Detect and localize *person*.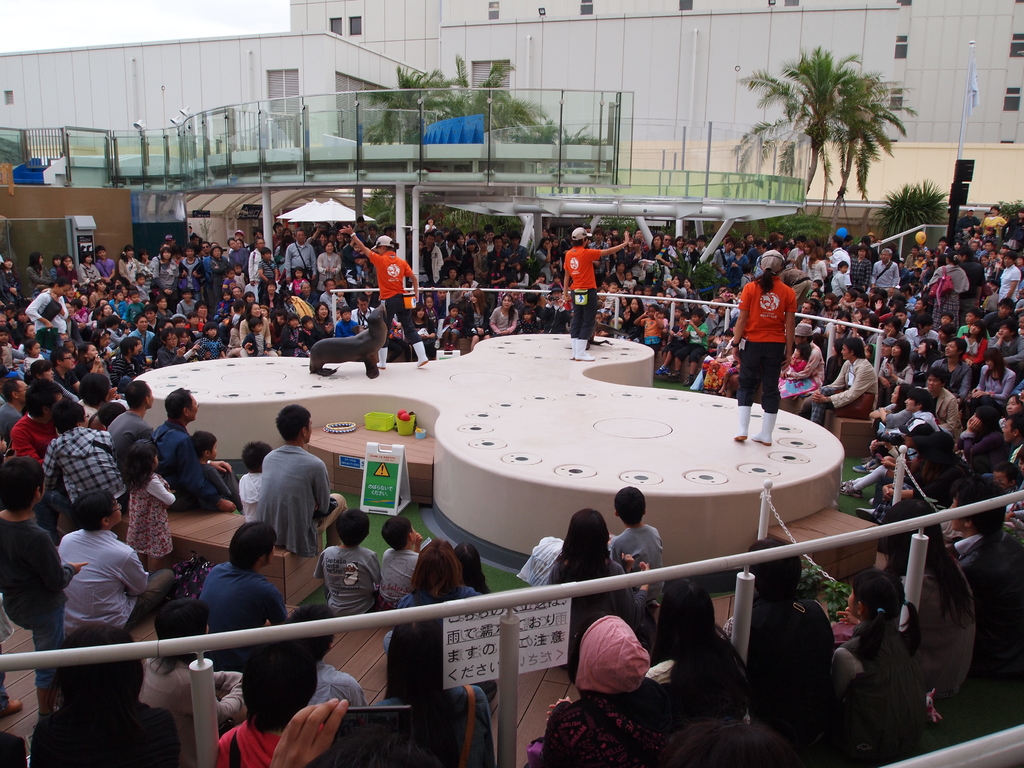
Localized at {"left": 857, "top": 384, "right": 913, "bottom": 474}.
